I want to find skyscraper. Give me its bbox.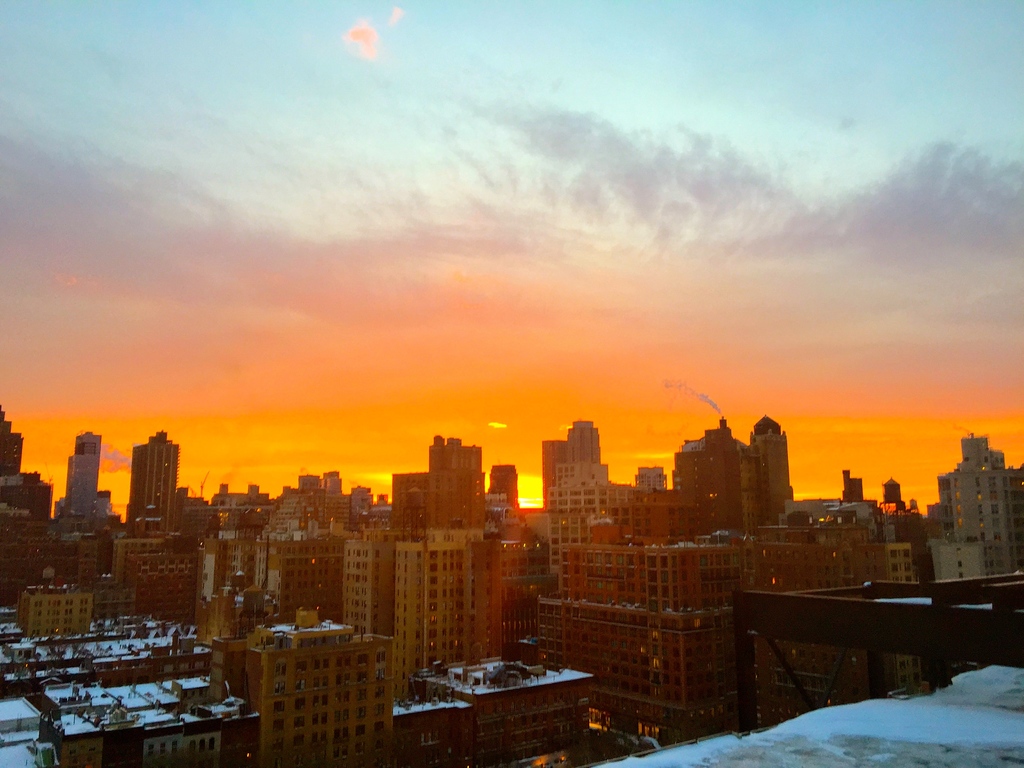
(x1=129, y1=425, x2=181, y2=535).
